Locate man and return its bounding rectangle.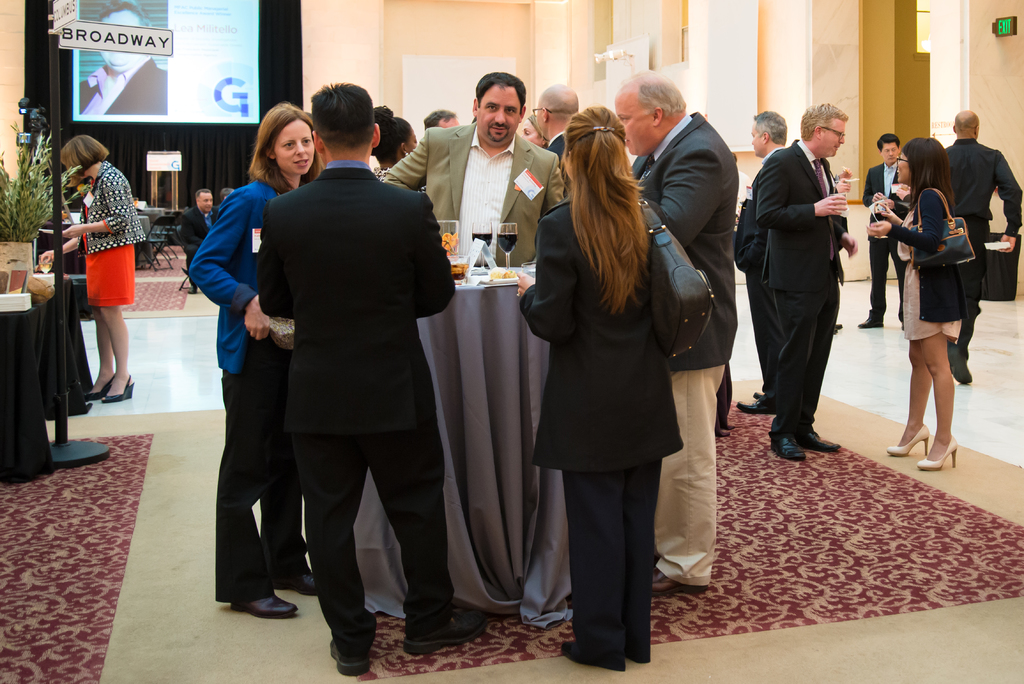
box=[179, 190, 216, 263].
